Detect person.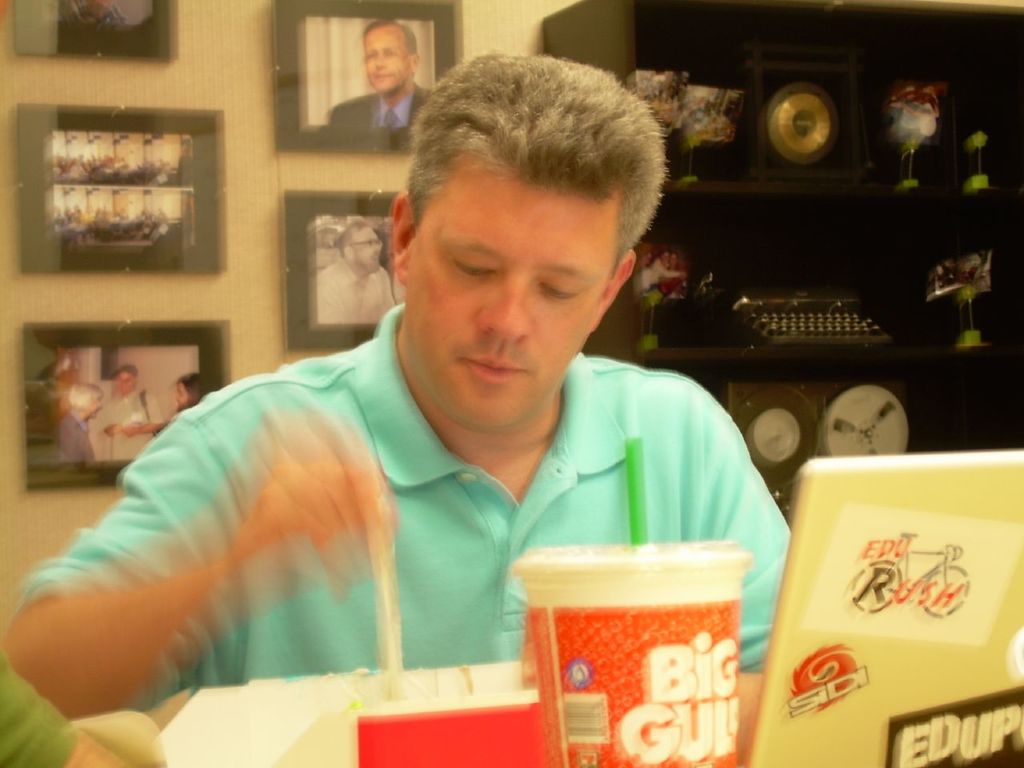
Detected at 0, 666, 147, 767.
